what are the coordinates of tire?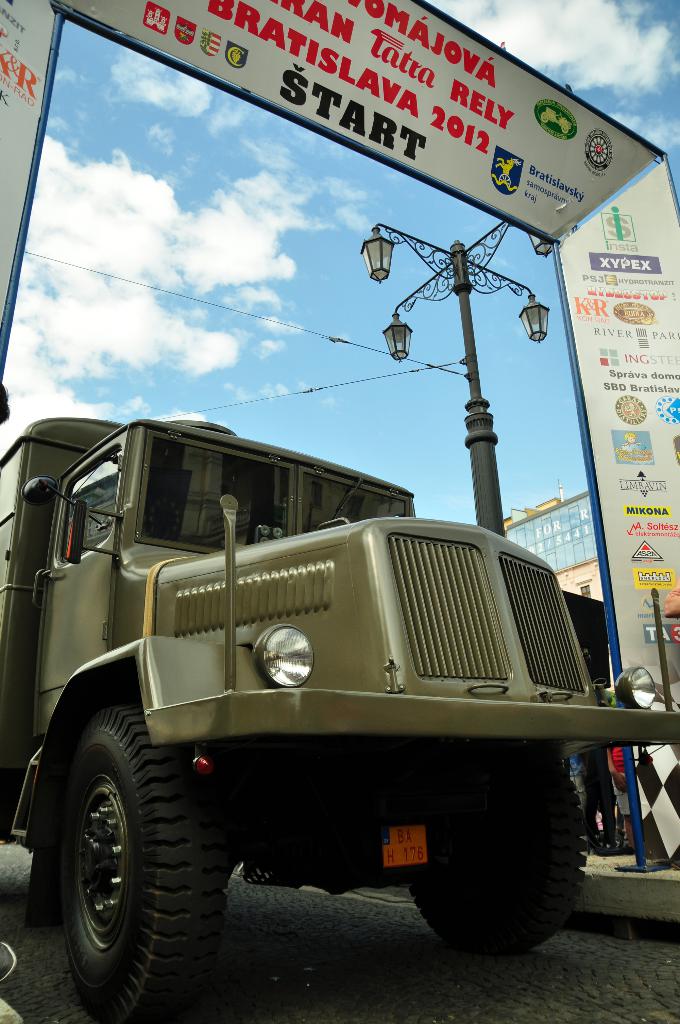
[left=48, top=689, right=168, bottom=1009].
